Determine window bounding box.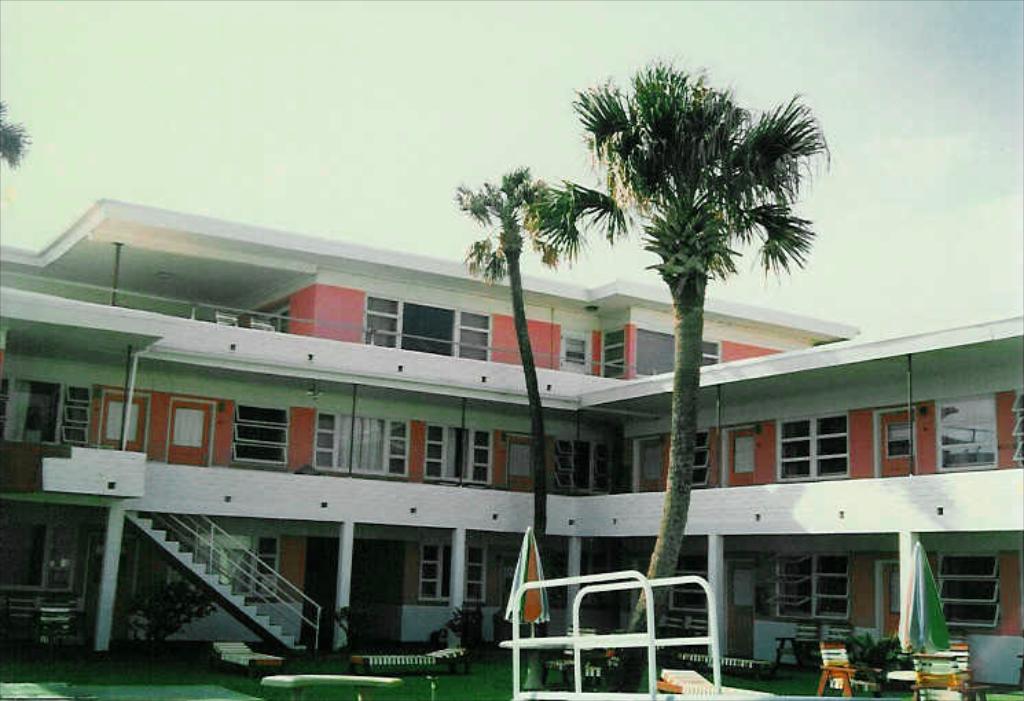
Determined: {"left": 936, "top": 390, "right": 995, "bottom": 470}.
